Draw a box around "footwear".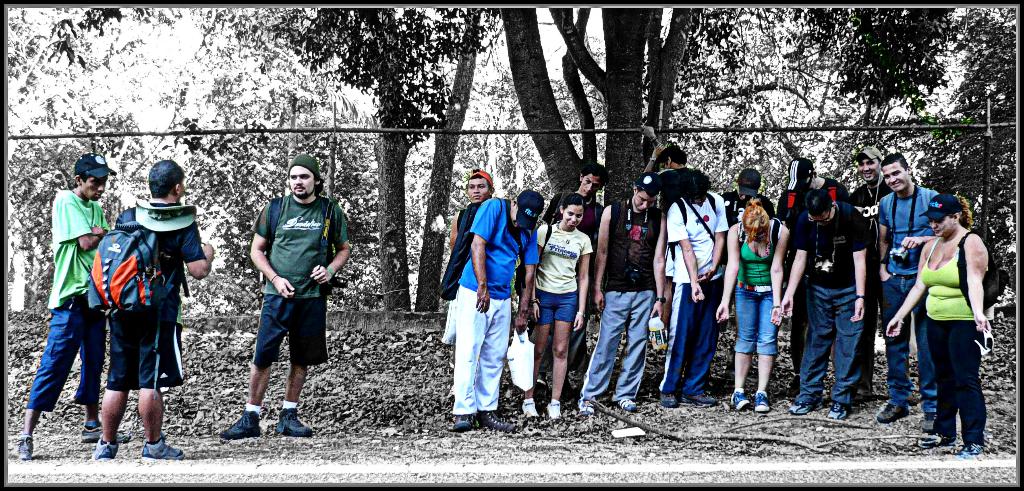
region(15, 439, 33, 462).
